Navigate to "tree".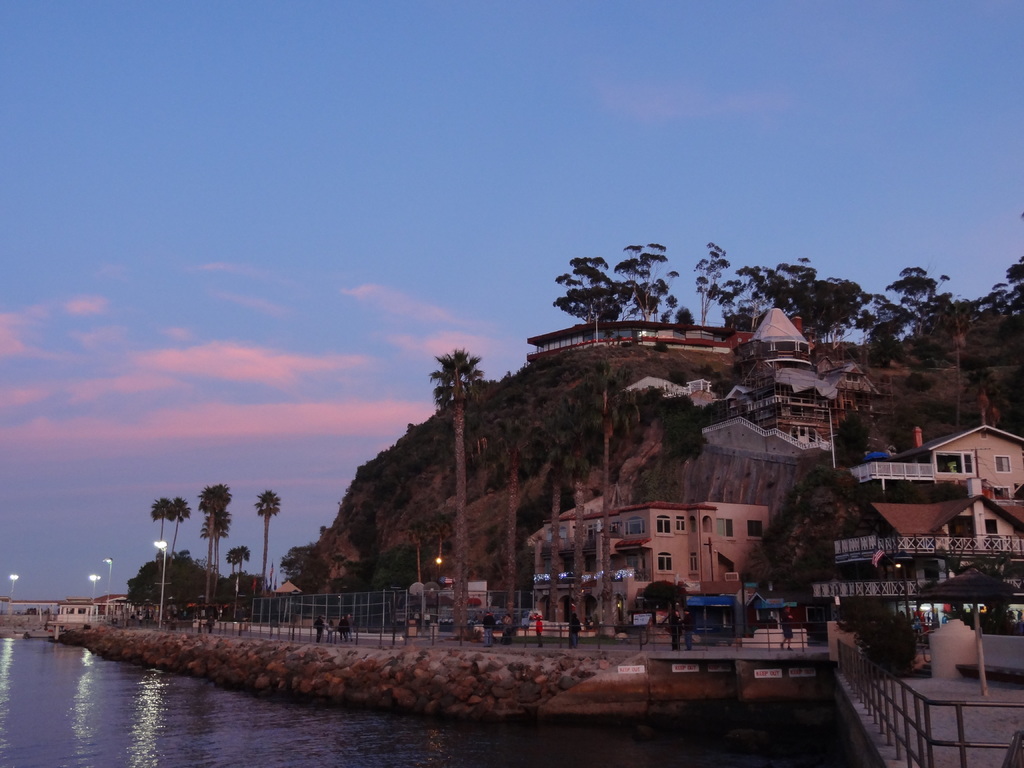
Navigation target: x1=759, y1=462, x2=890, y2=593.
